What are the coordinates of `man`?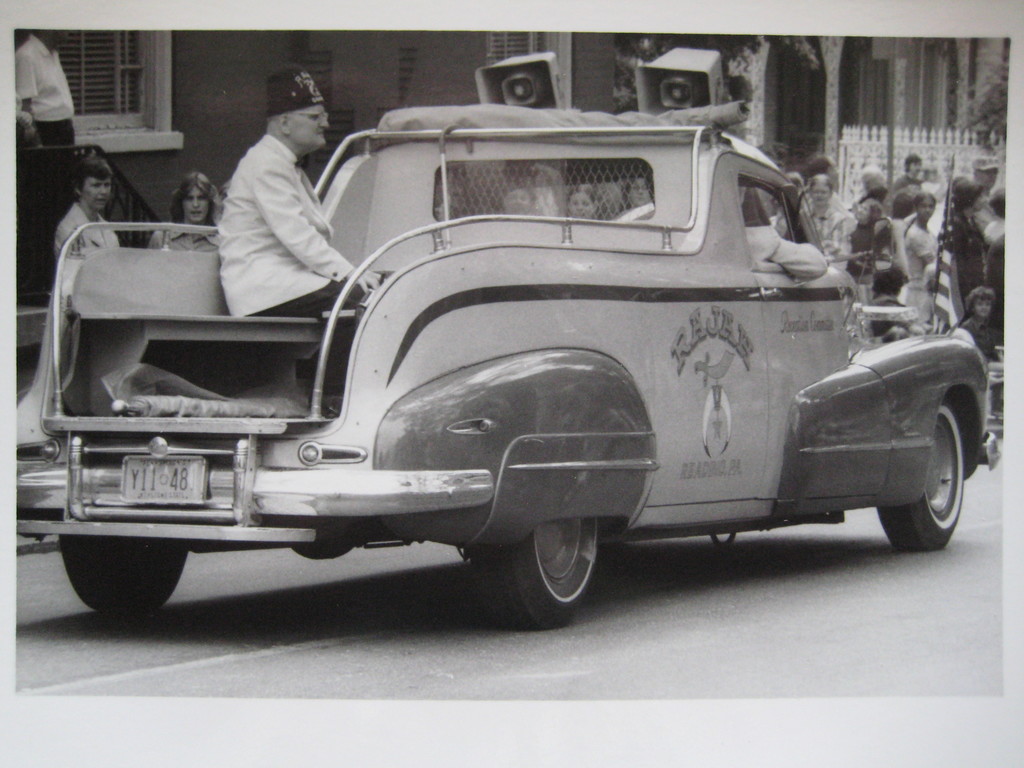
box(862, 165, 890, 189).
